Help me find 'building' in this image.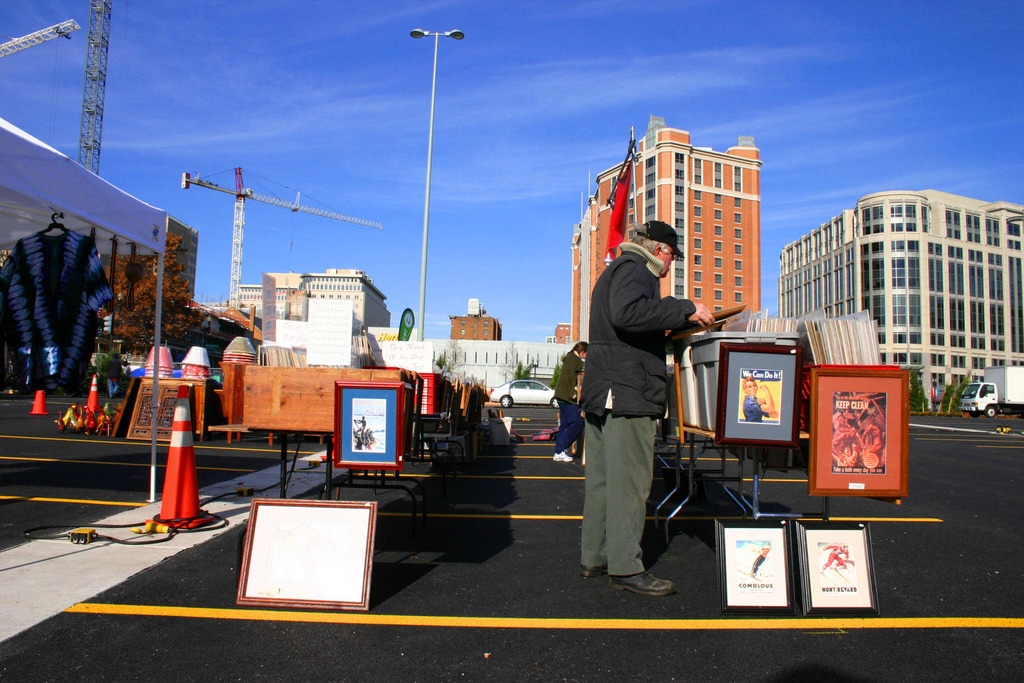
Found it: x1=448, y1=297, x2=505, y2=339.
